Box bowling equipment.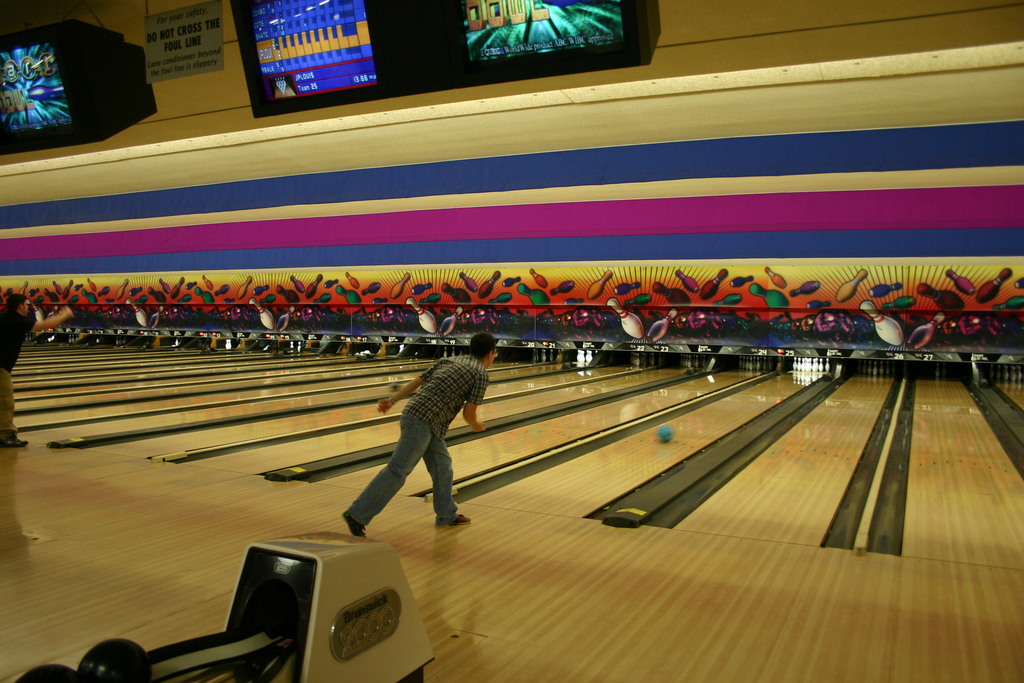
rect(275, 304, 295, 333).
